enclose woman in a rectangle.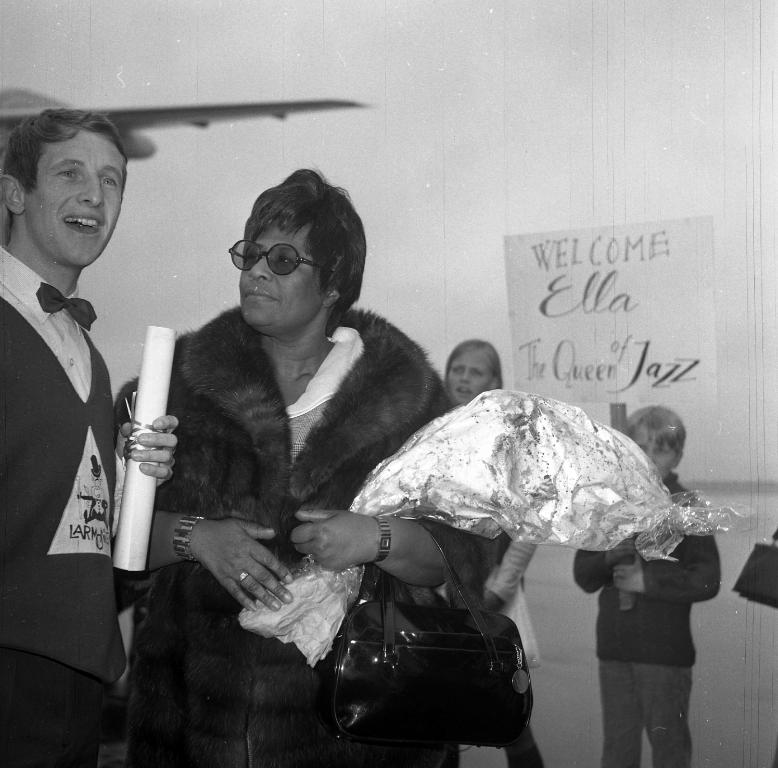
[left=129, top=157, right=518, bottom=767].
